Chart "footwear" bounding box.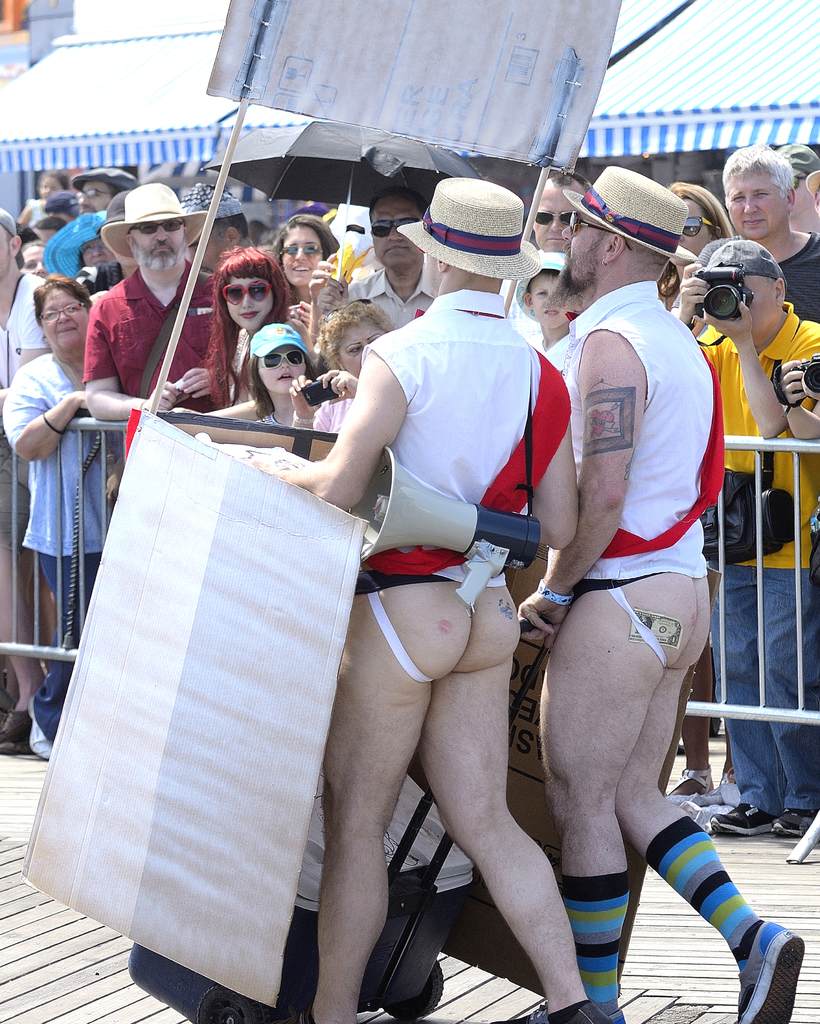
Charted: bbox=[492, 1002, 627, 1023].
